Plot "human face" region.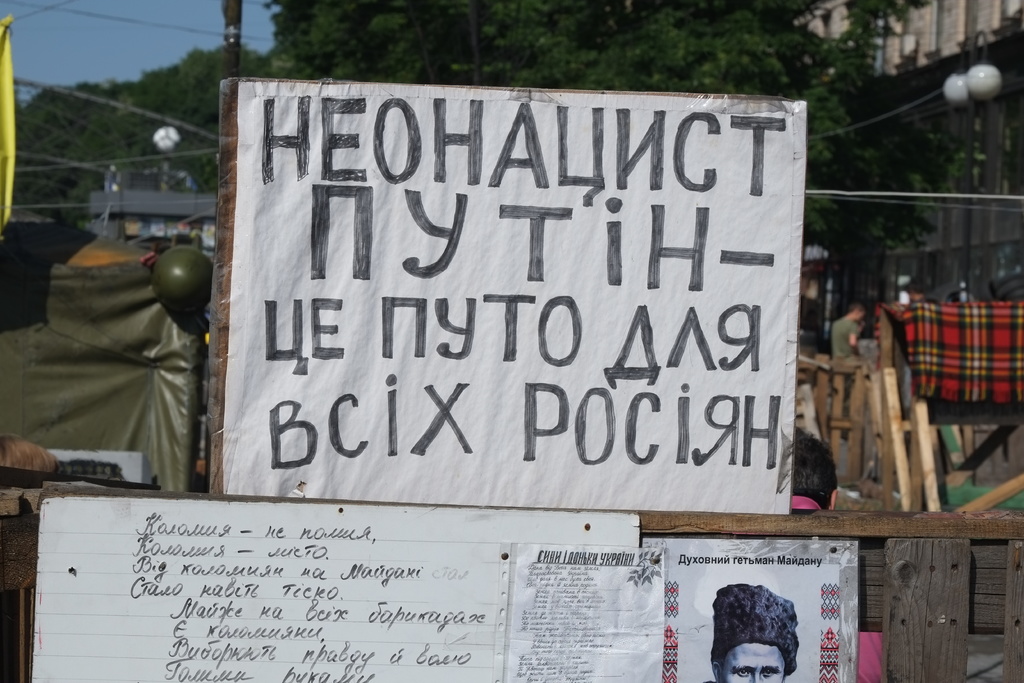
Plotted at x1=720 y1=642 x2=786 y2=682.
